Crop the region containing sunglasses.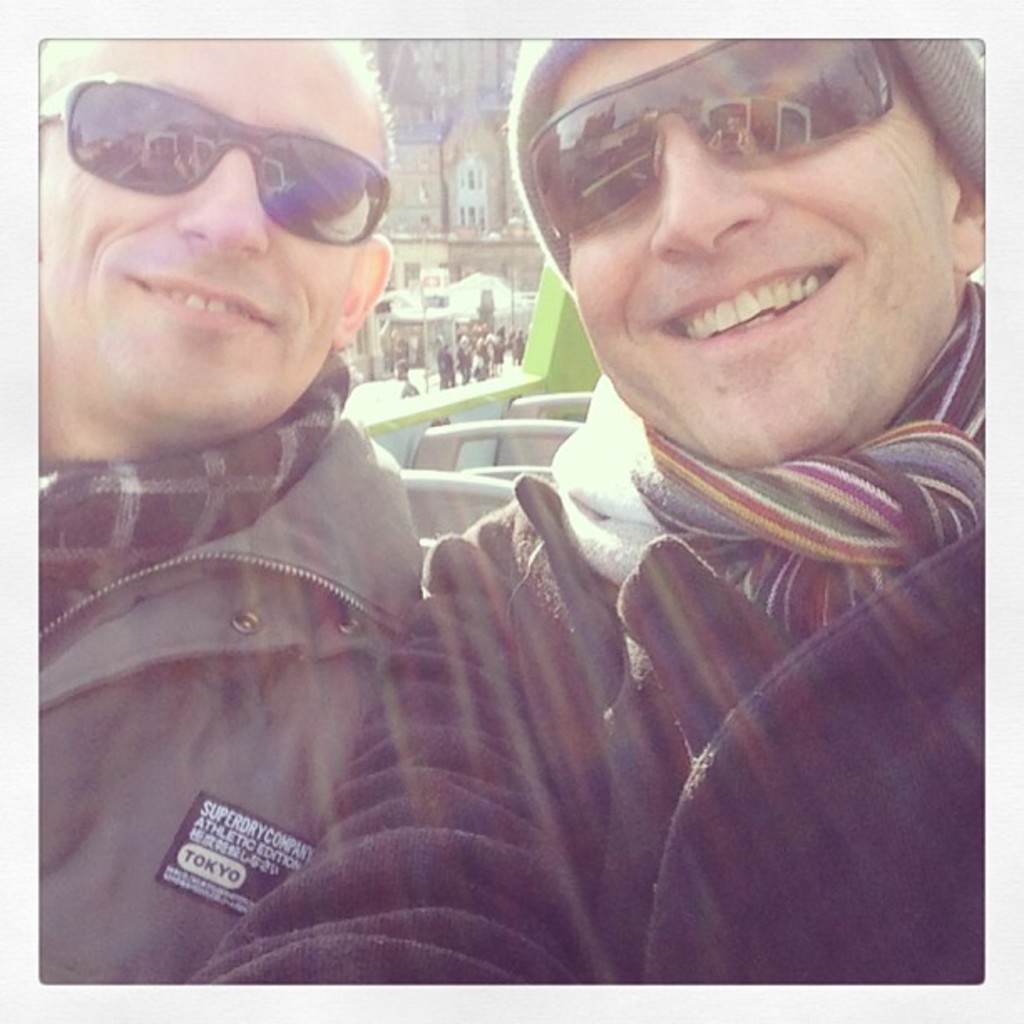
Crop region: box(32, 75, 390, 248).
